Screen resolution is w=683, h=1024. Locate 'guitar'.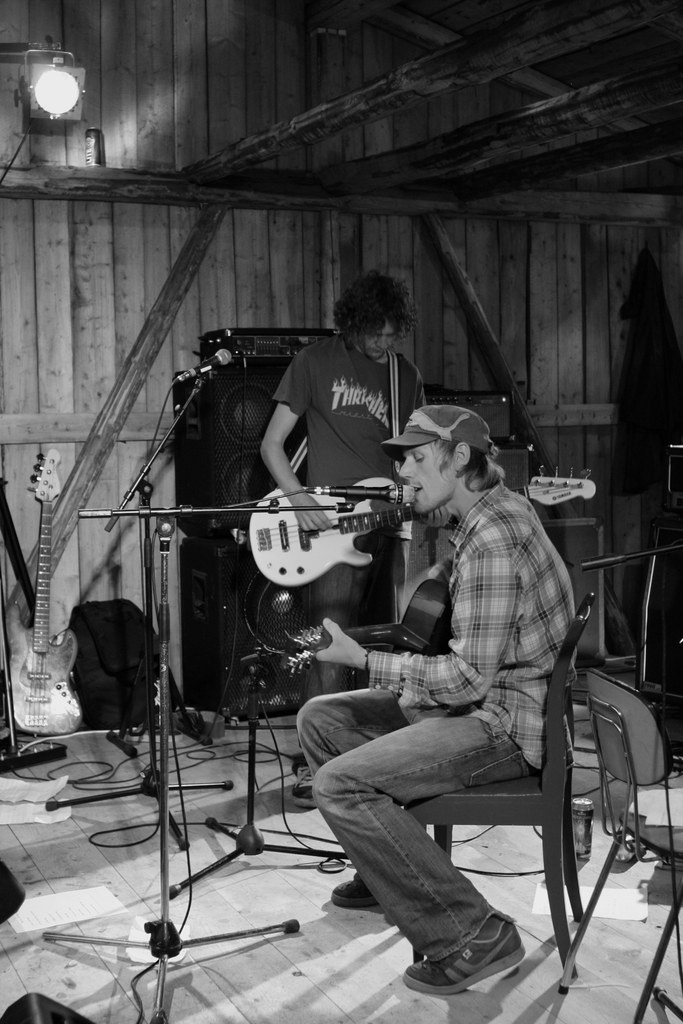
pyautogui.locateOnScreen(247, 471, 598, 589).
